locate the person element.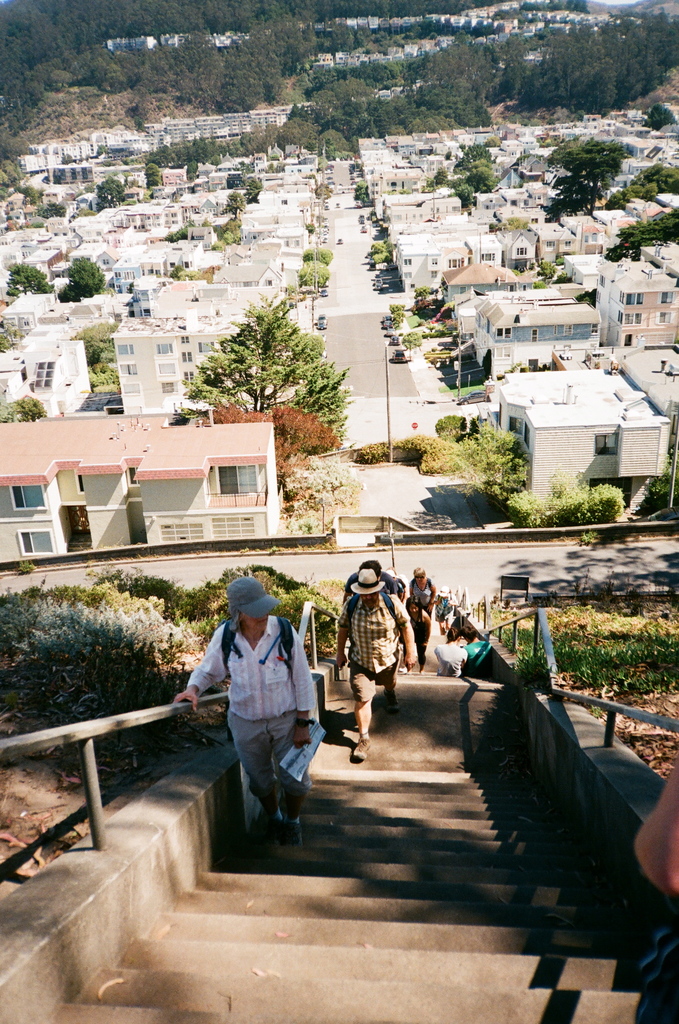
Element bbox: <region>186, 582, 319, 867</region>.
